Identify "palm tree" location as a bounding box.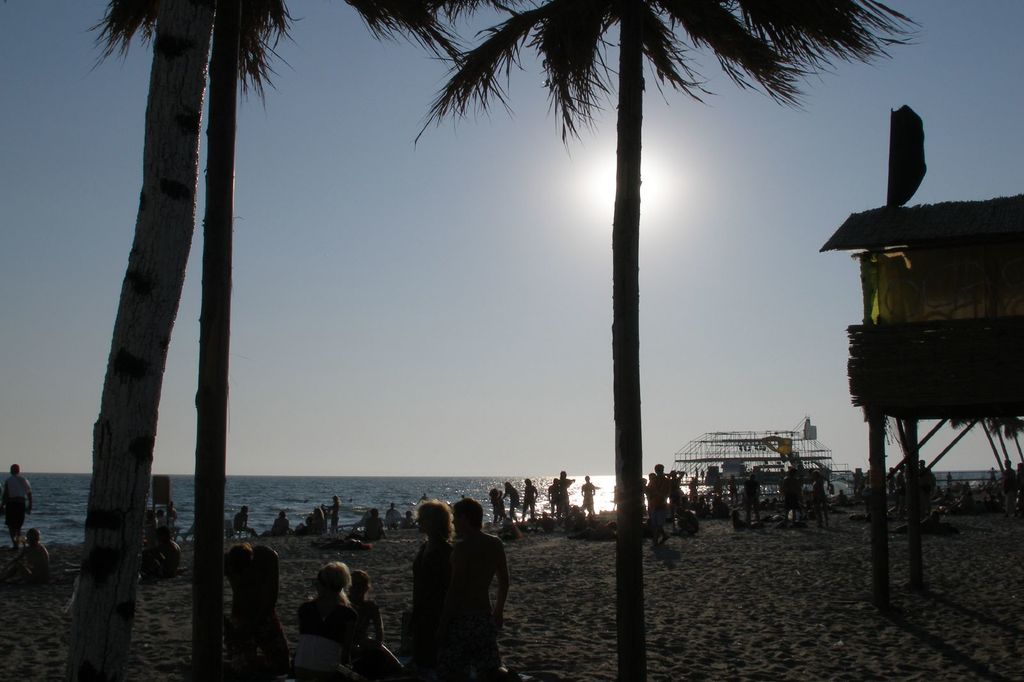
<box>117,0,413,646</box>.
